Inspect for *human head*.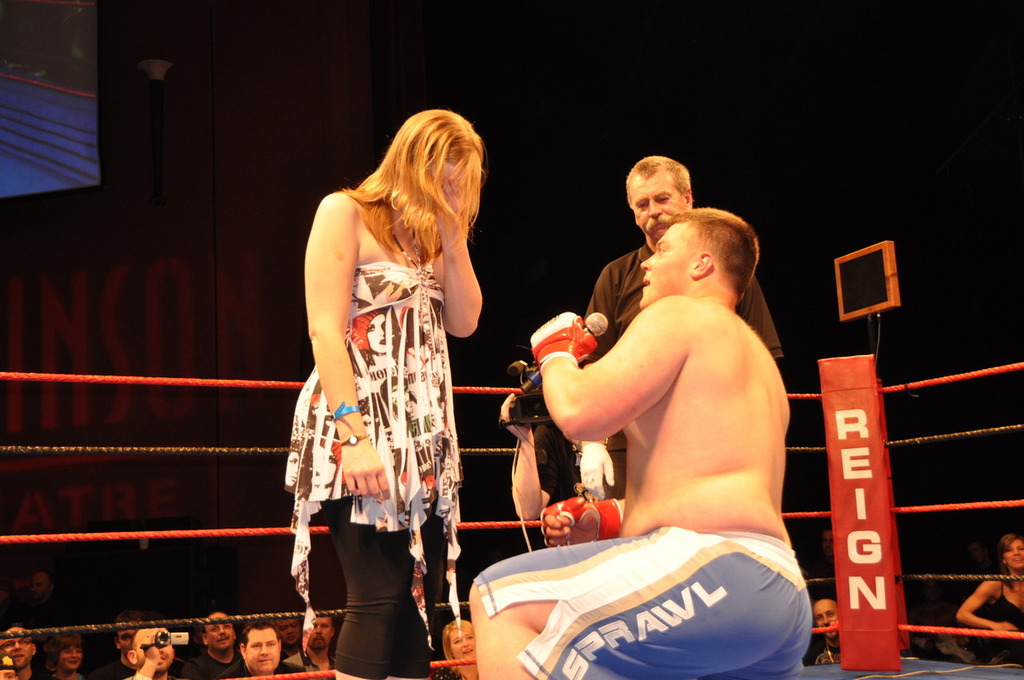
Inspection: Rect(630, 152, 708, 228).
